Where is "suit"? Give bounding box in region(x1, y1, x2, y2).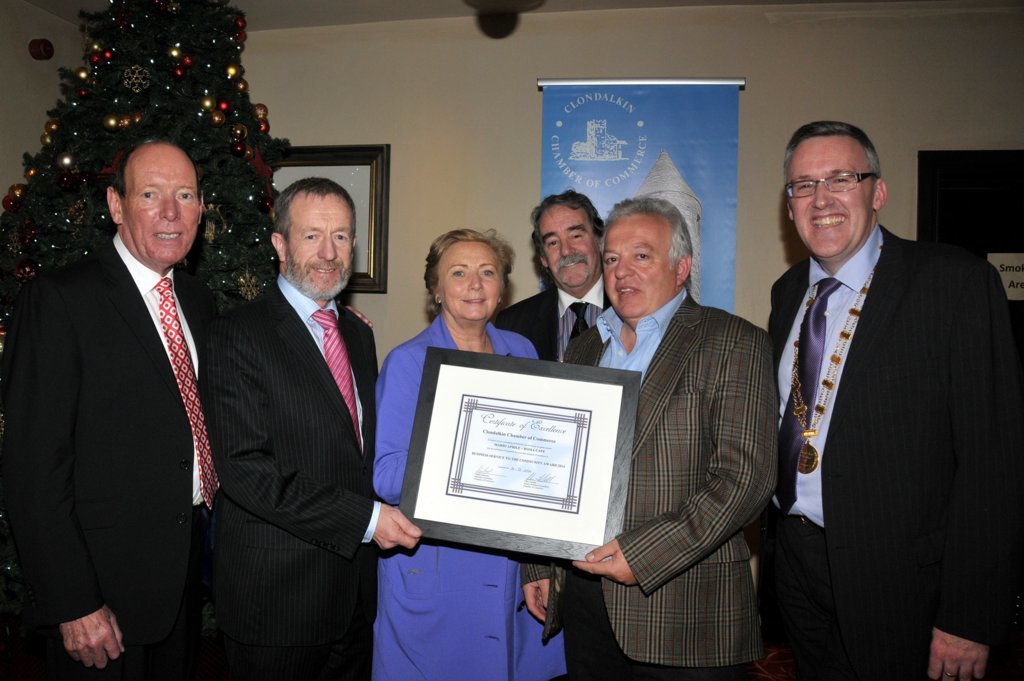
region(768, 104, 1006, 680).
